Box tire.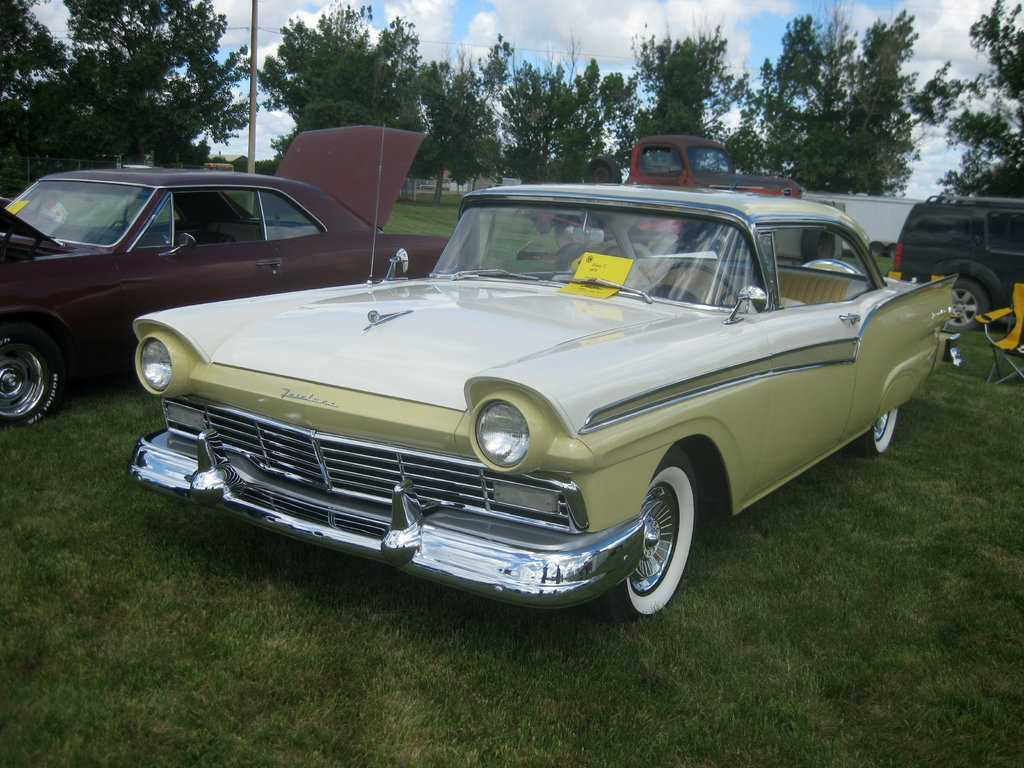
bbox=(0, 323, 57, 425).
